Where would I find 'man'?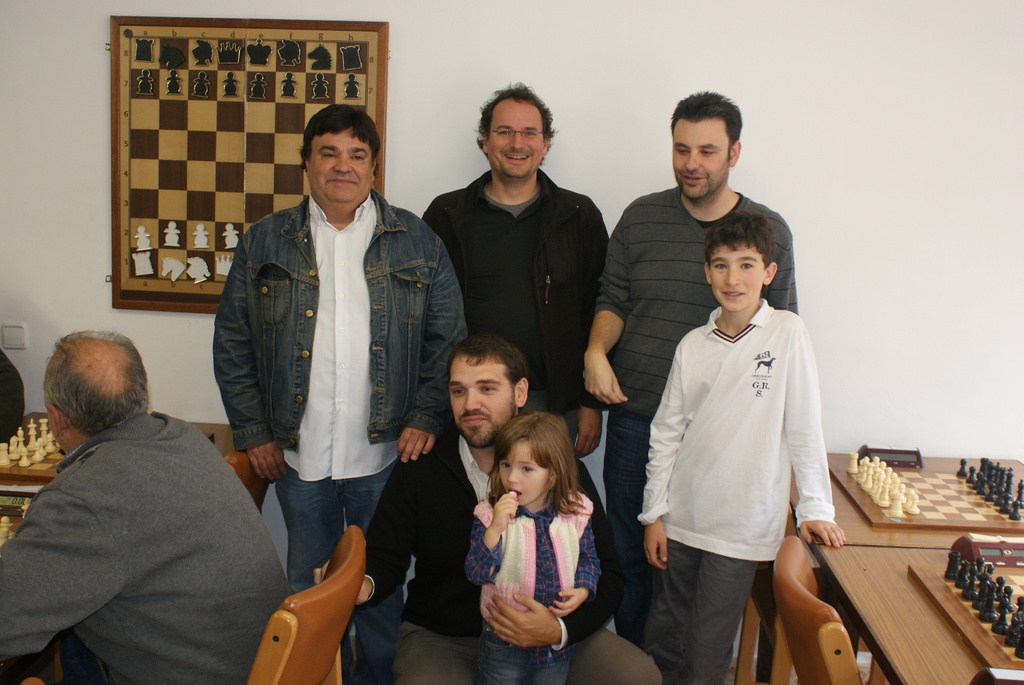
At (left=580, top=85, right=796, bottom=652).
